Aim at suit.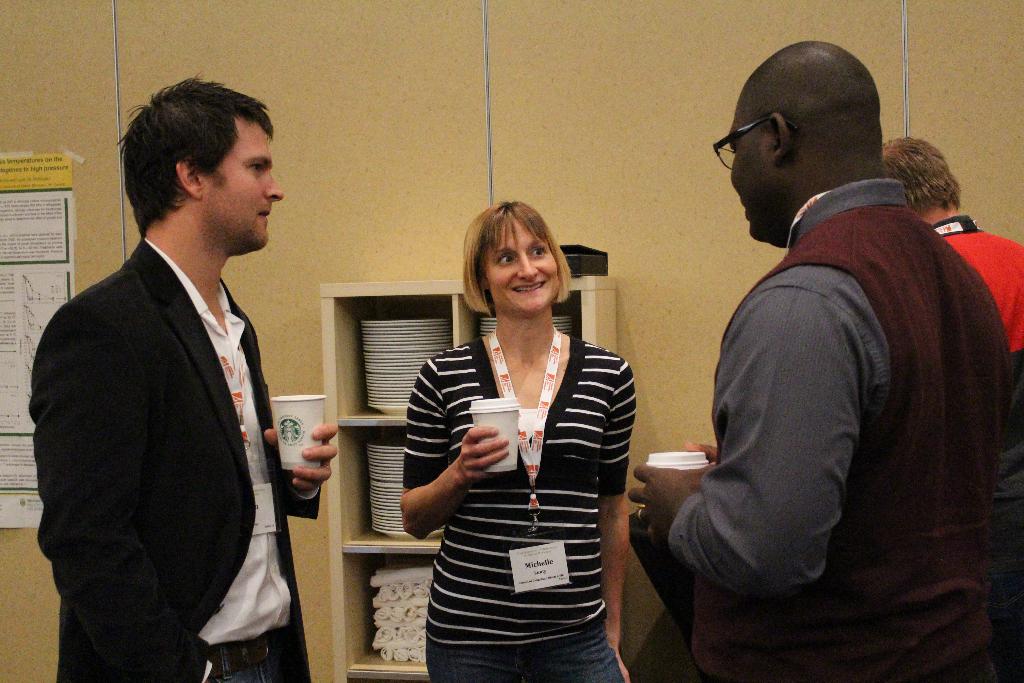
Aimed at <box>26,237,314,682</box>.
